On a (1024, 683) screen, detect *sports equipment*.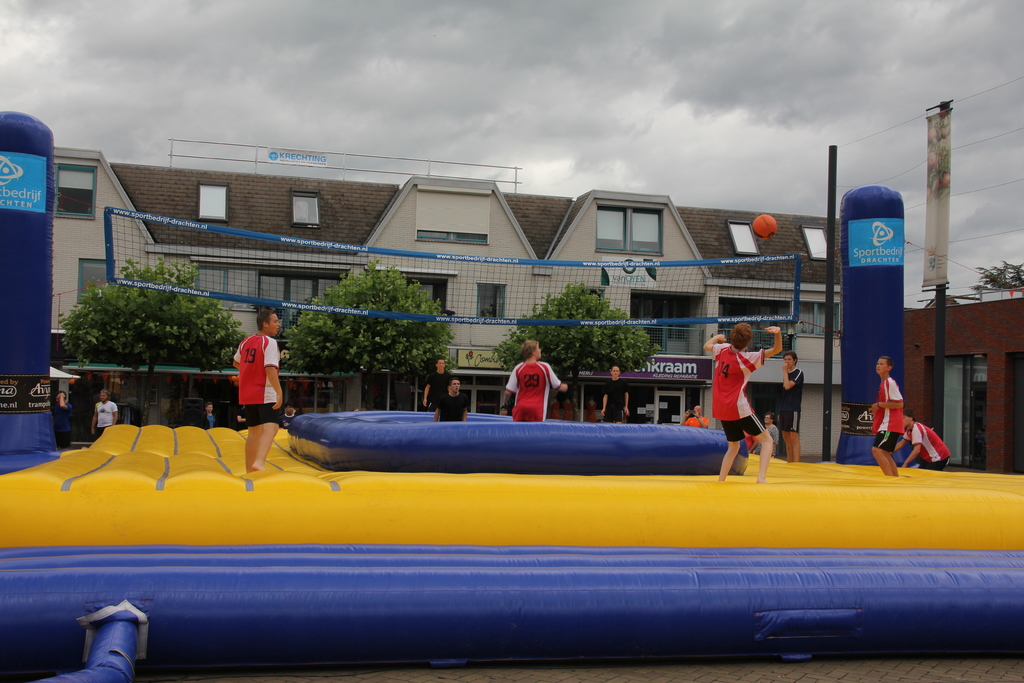
<region>751, 214, 778, 240</region>.
